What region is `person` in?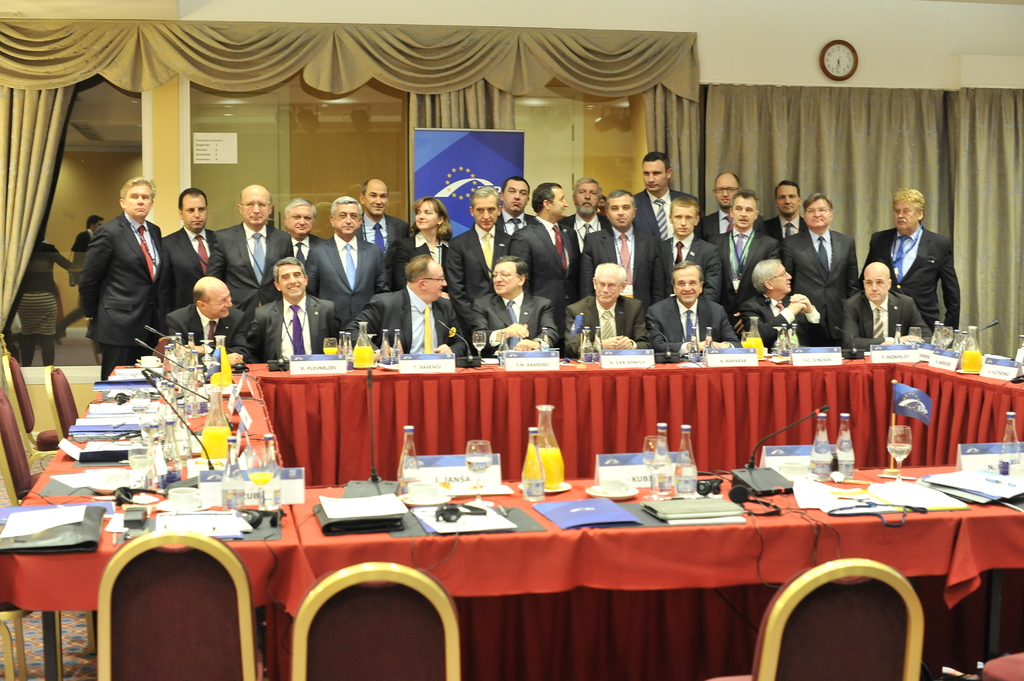
[x1=305, y1=200, x2=393, y2=338].
